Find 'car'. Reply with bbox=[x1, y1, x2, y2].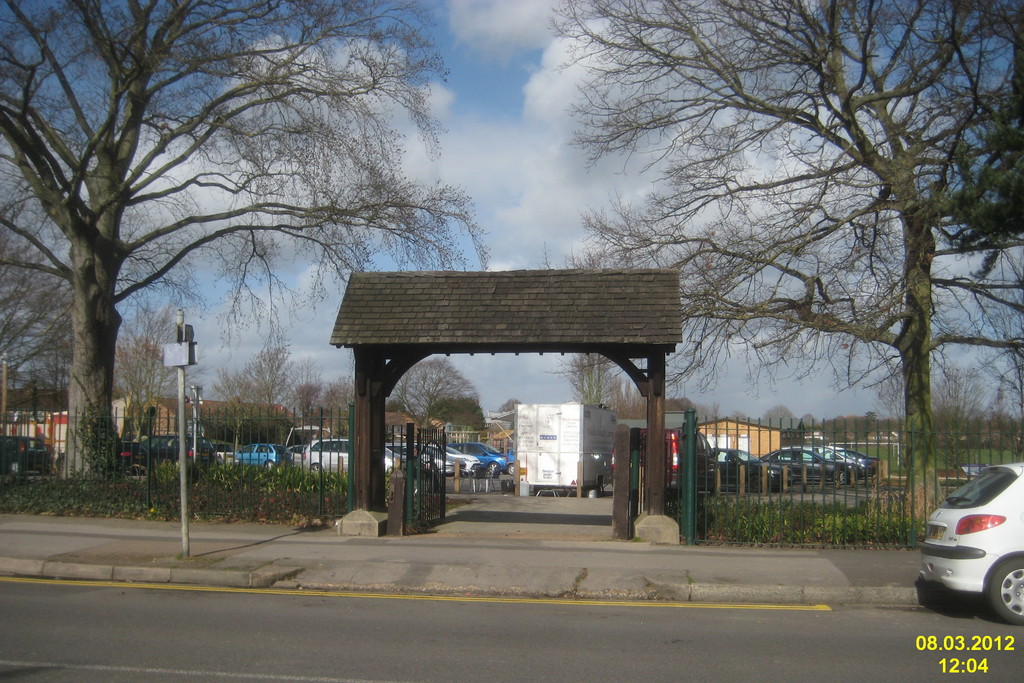
bbox=[756, 441, 872, 483].
